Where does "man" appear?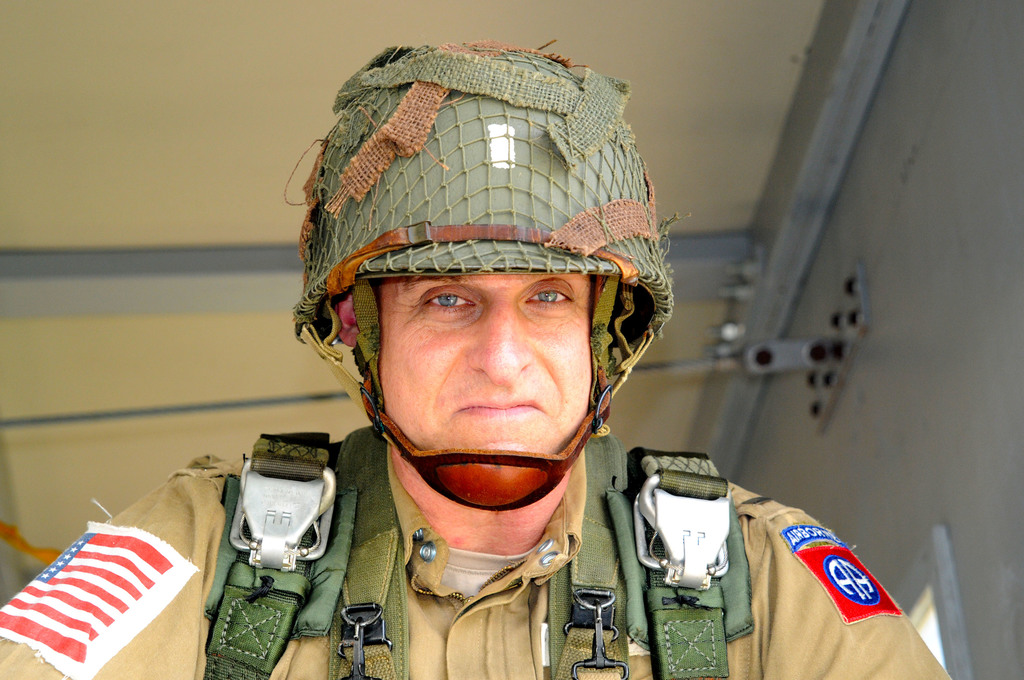
Appears at detection(138, 64, 841, 672).
